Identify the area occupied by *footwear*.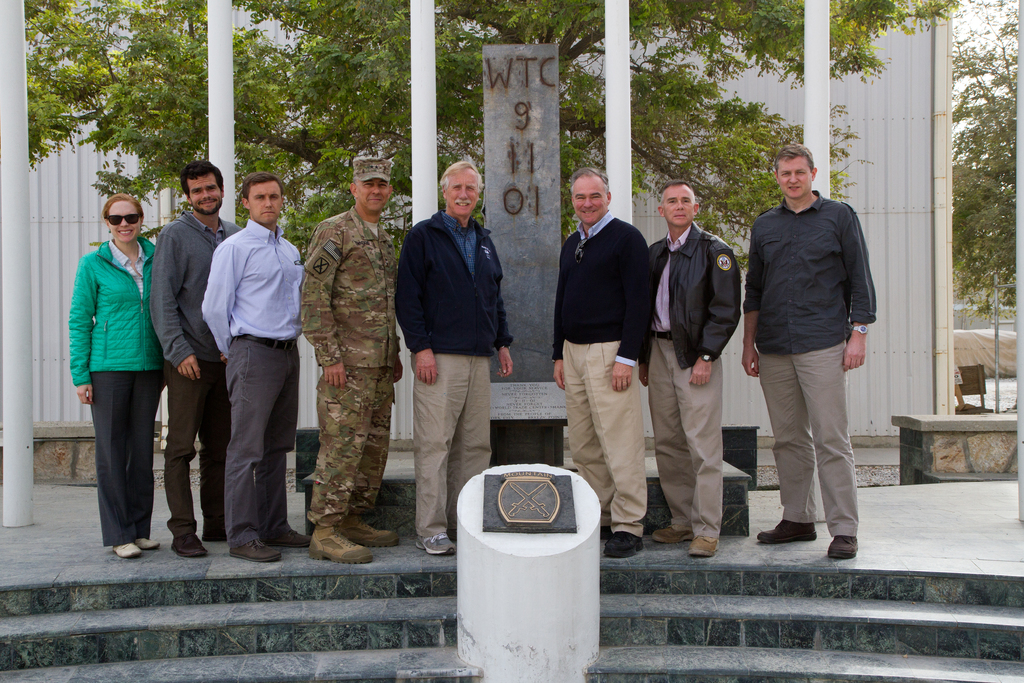
Area: <region>308, 523, 371, 568</region>.
